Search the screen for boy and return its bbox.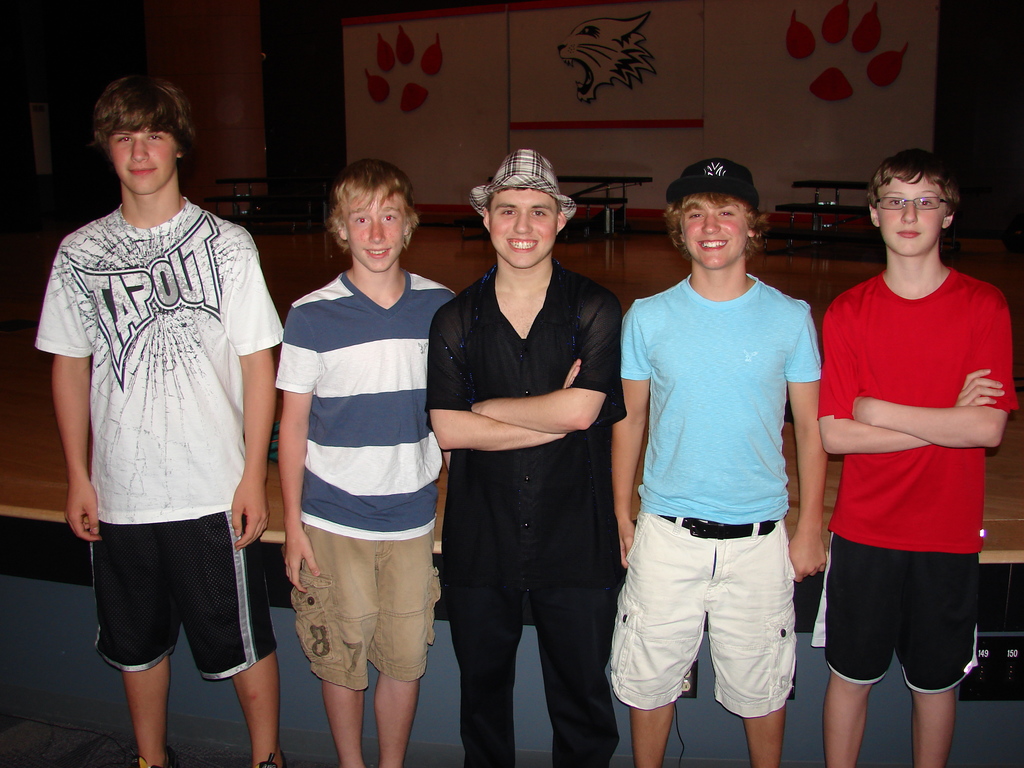
Found: left=612, top=146, right=813, bottom=767.
